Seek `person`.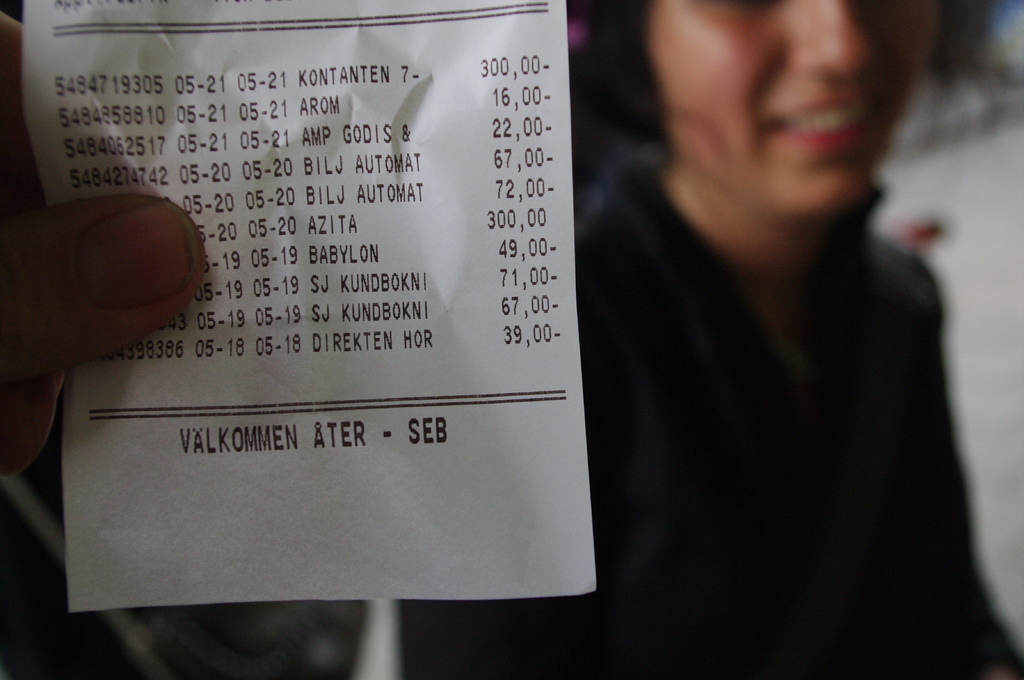
<region>546, 0, 1005, 661</region>.
